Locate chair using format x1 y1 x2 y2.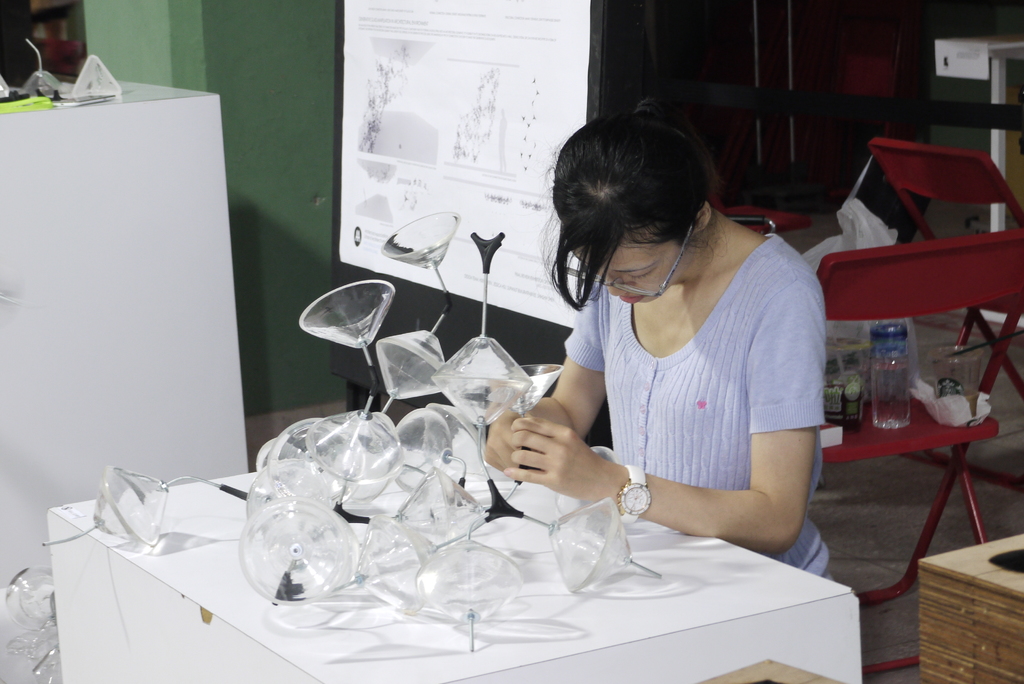
706 168 811 244.
